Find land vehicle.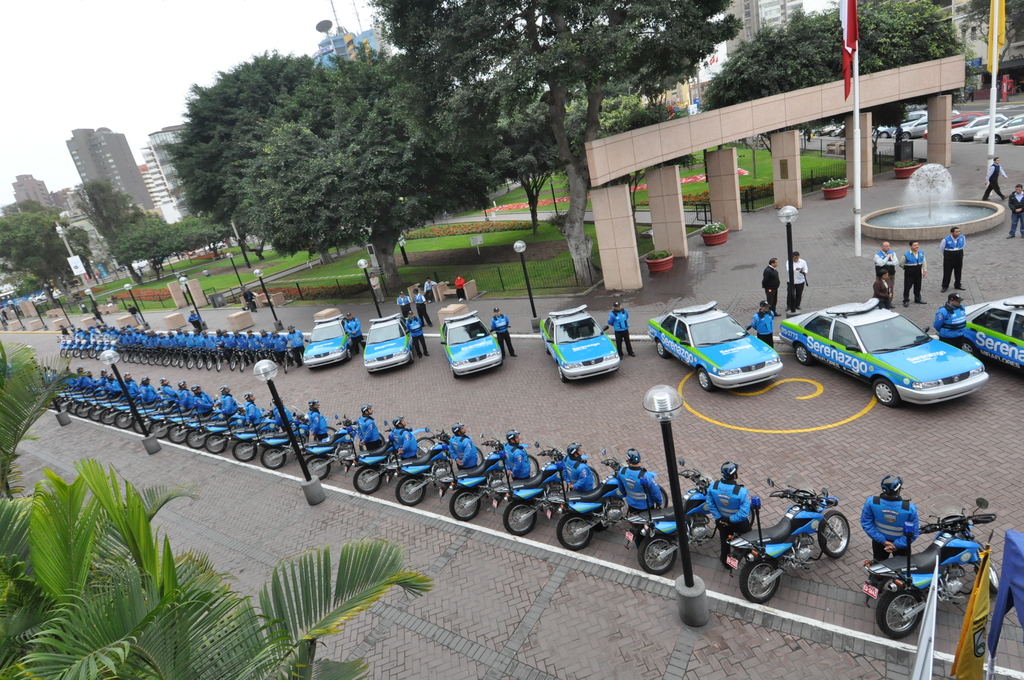
646, 298, 785, 391.
